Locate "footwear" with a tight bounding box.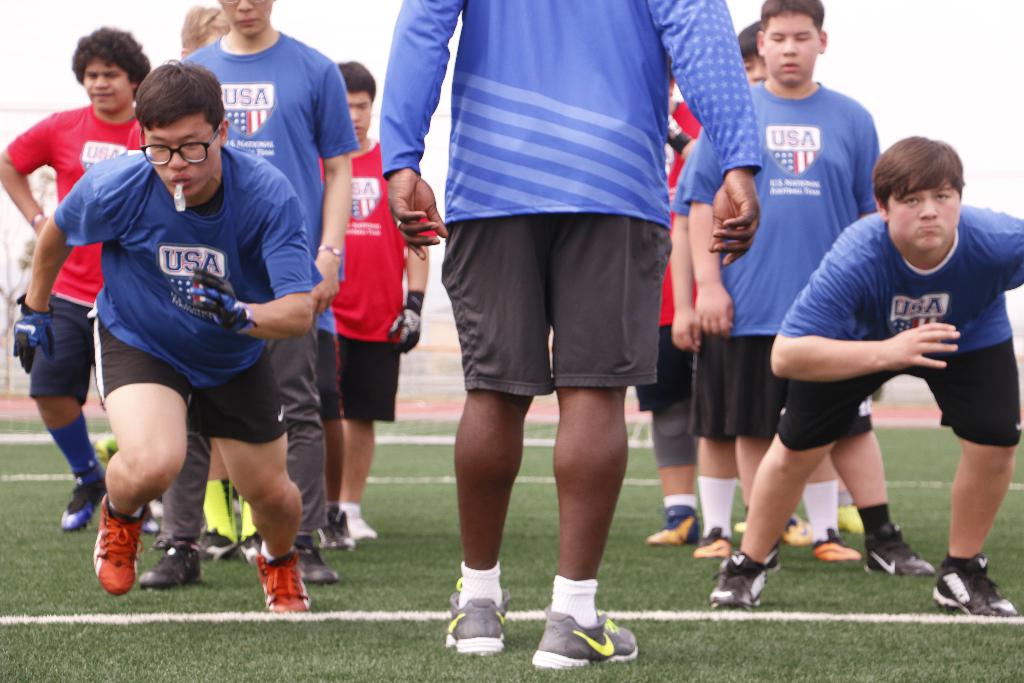
box(198, 530, 236, 562).
